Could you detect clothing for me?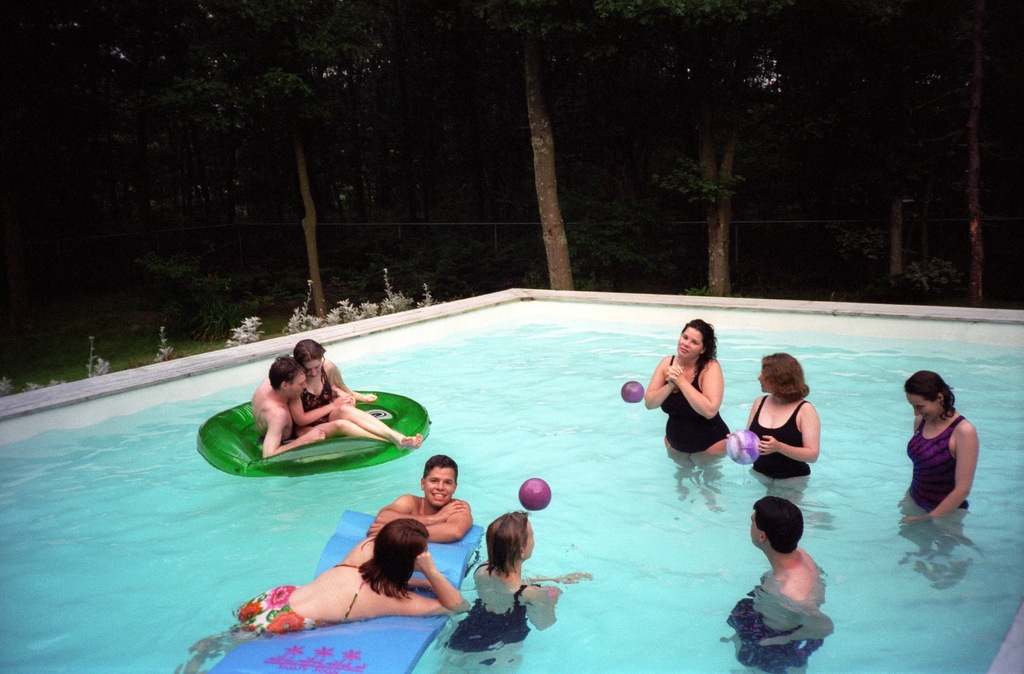
Detection result: {"x1": 730, "y1": 601, "x2": 825, "y2": 673}.
